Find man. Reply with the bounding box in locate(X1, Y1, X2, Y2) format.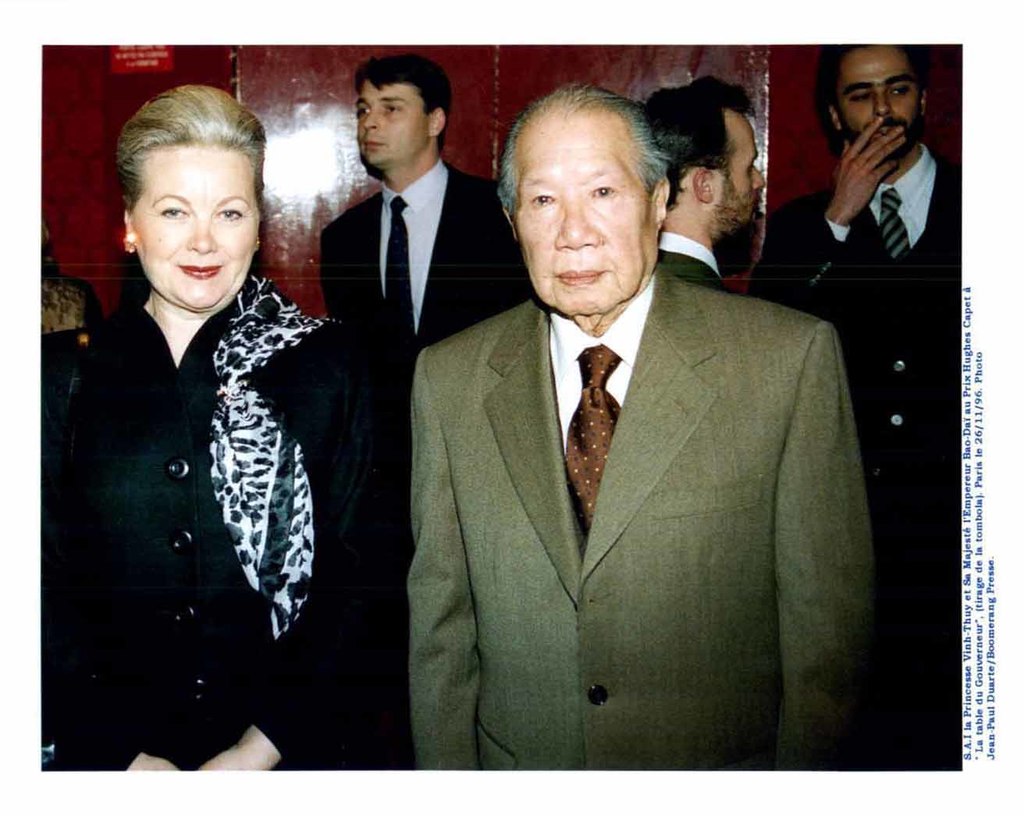
locate(377, 88, 870, 769).
